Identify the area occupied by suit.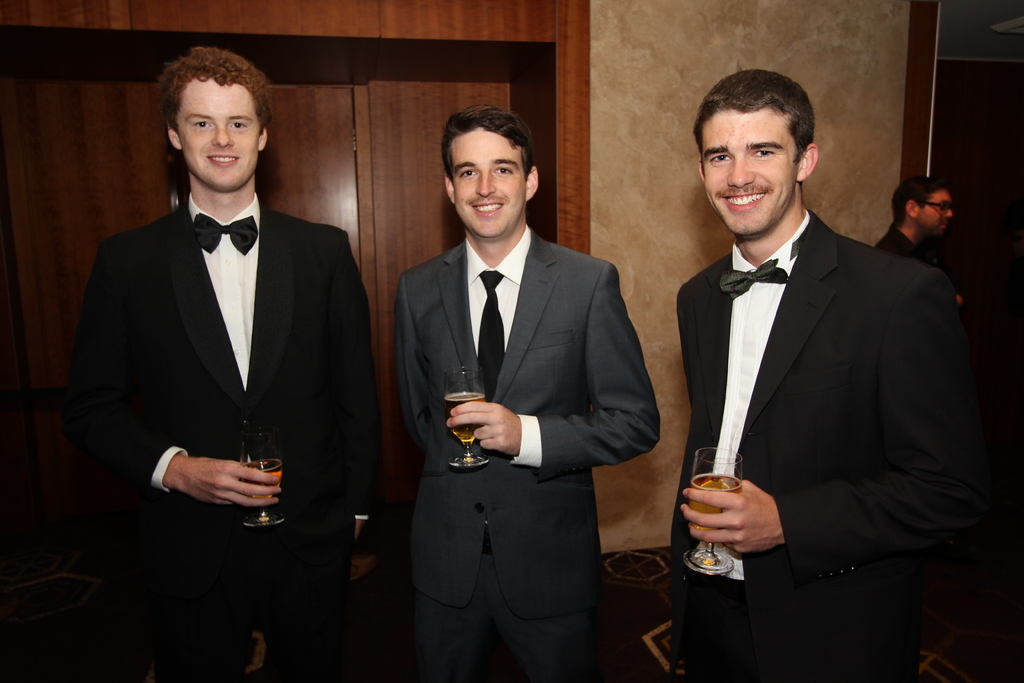
Area: (left=678, top=206, right=974, bottom=682).
